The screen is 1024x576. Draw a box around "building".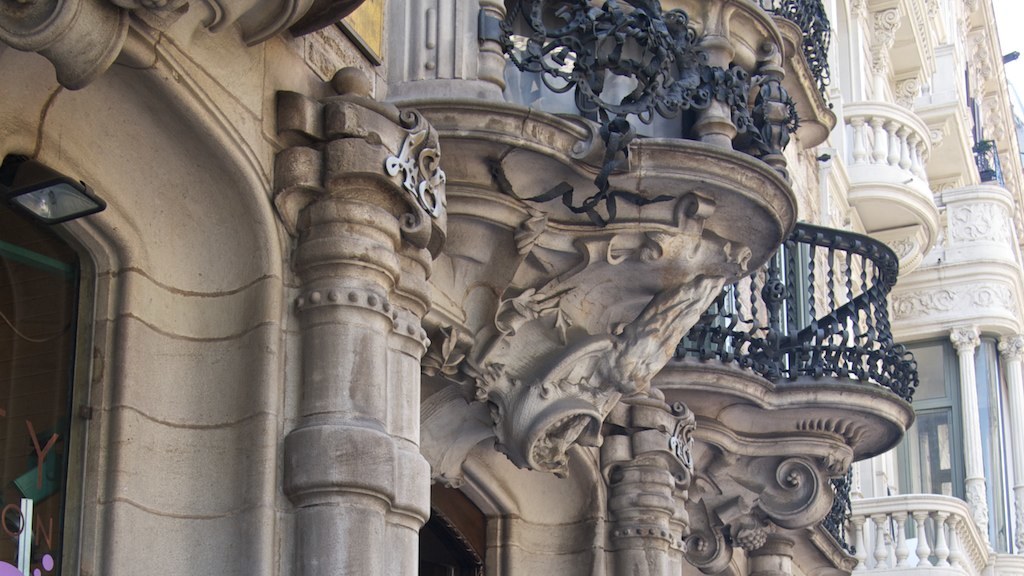
0:0:918:575.
